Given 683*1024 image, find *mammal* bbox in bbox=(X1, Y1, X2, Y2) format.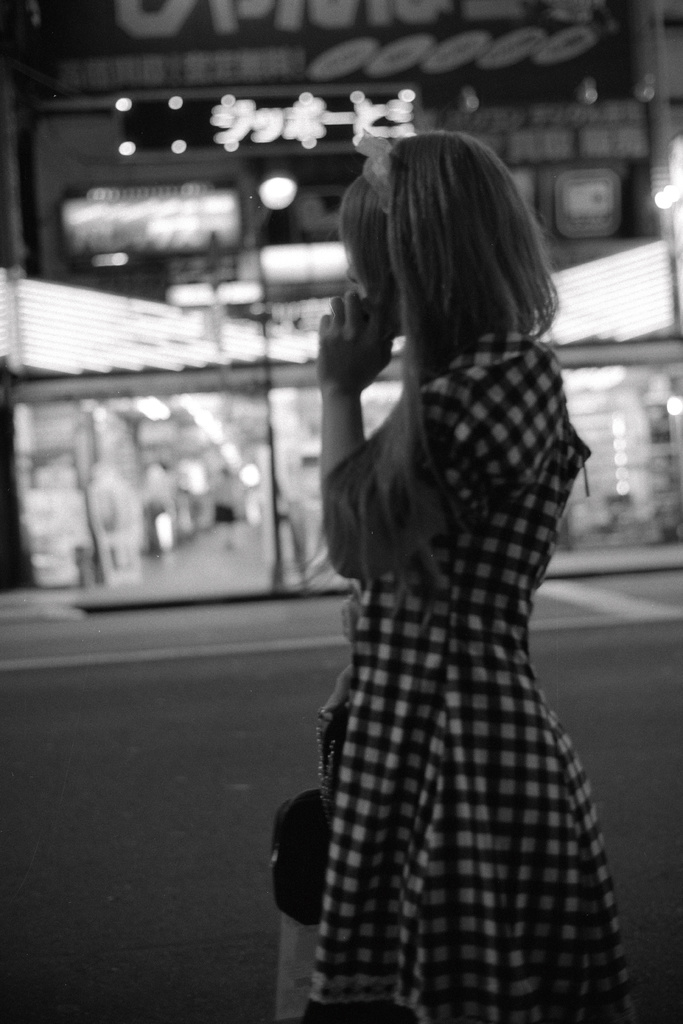
bbox=(252, 147, 641, 972).
